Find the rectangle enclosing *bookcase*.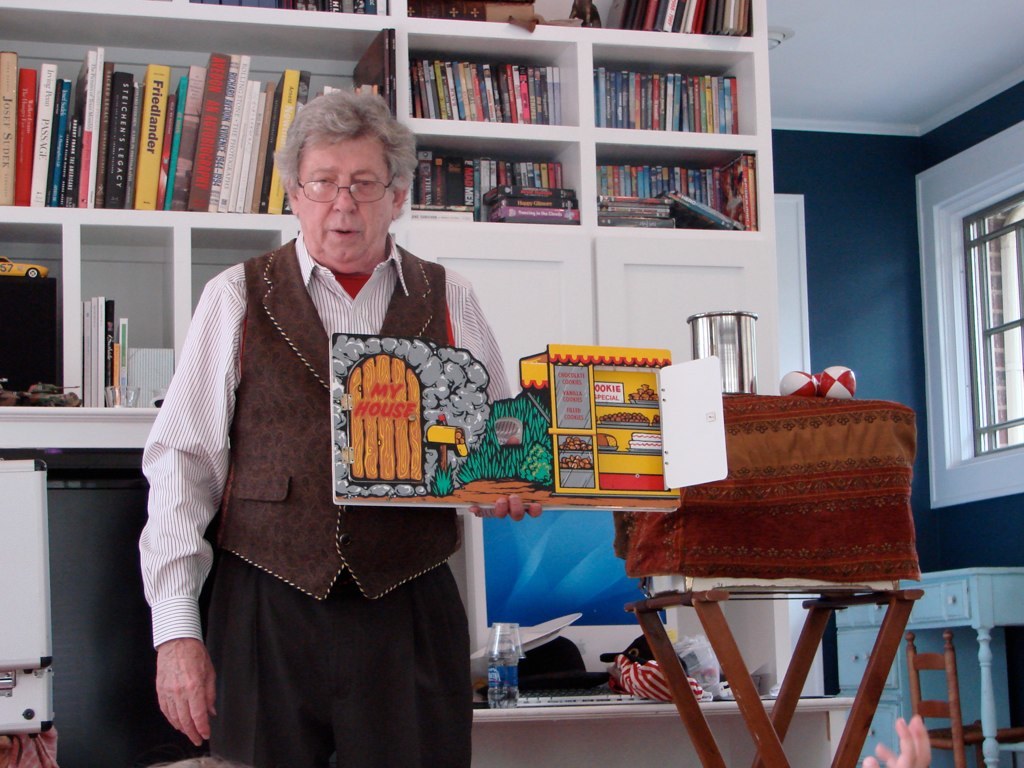
pyautogui.locateOnScreen(0, 0, 769, 446).
